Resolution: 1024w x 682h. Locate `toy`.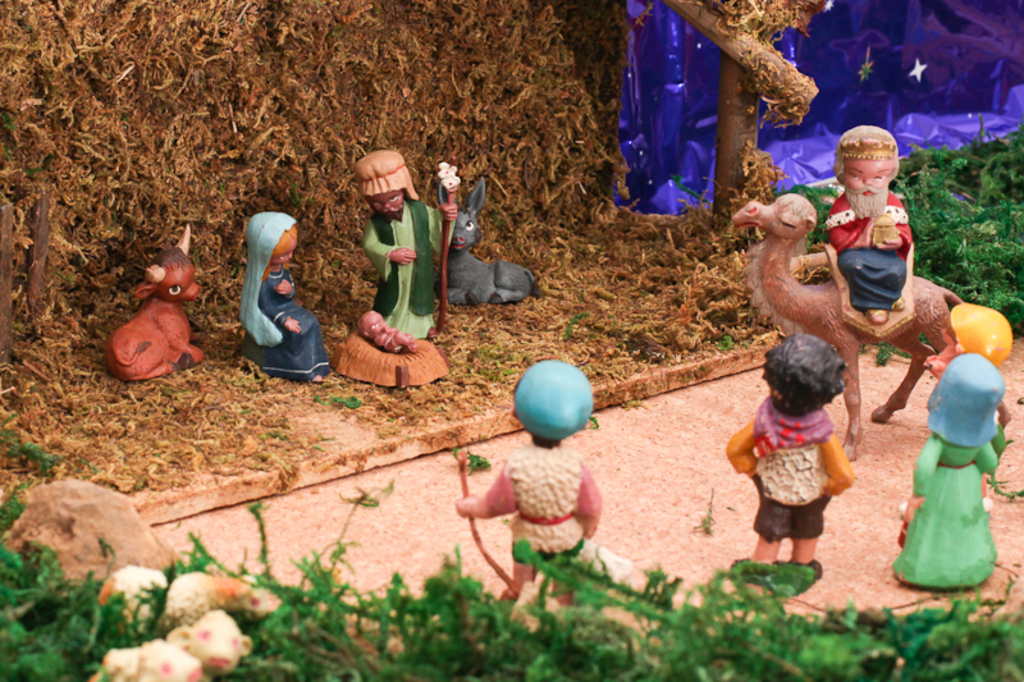
x1=900 y1=333 x2=1015 y2=590.
